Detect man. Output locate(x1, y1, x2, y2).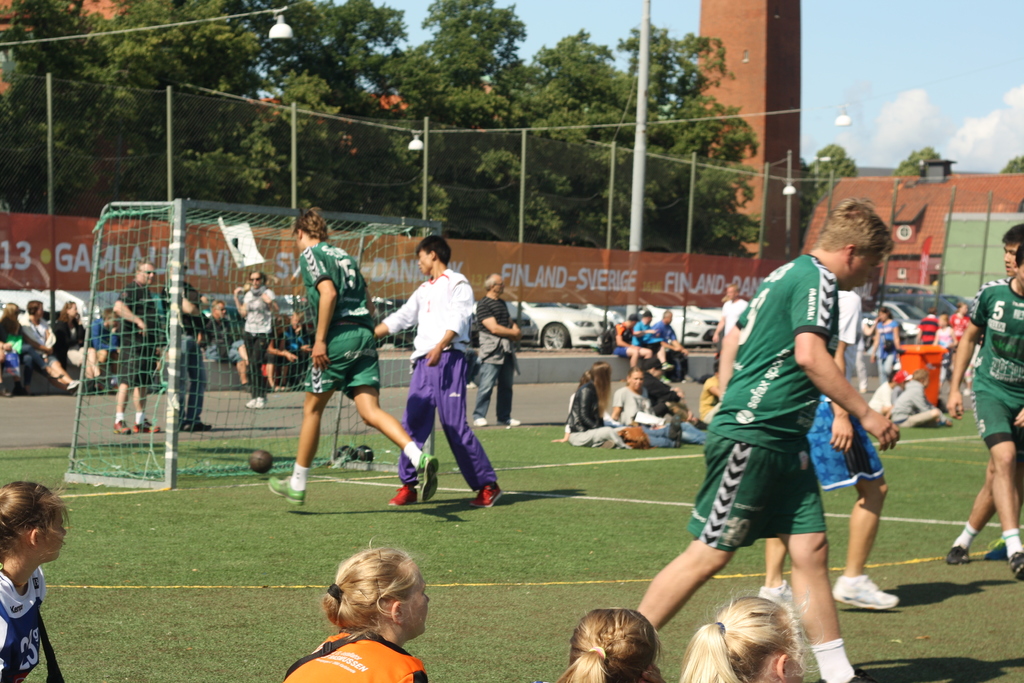
locate(934, 316, 953, 382).
